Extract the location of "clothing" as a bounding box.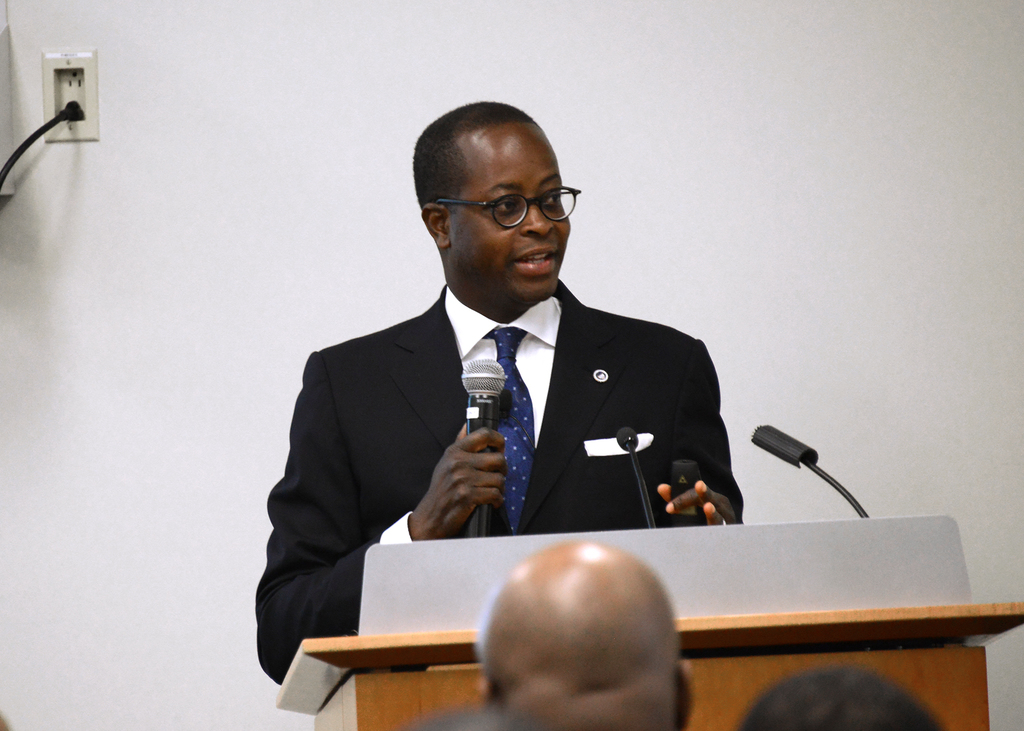
{"left": 242, "top": 273, "right": 725, "bottom": 700}.
